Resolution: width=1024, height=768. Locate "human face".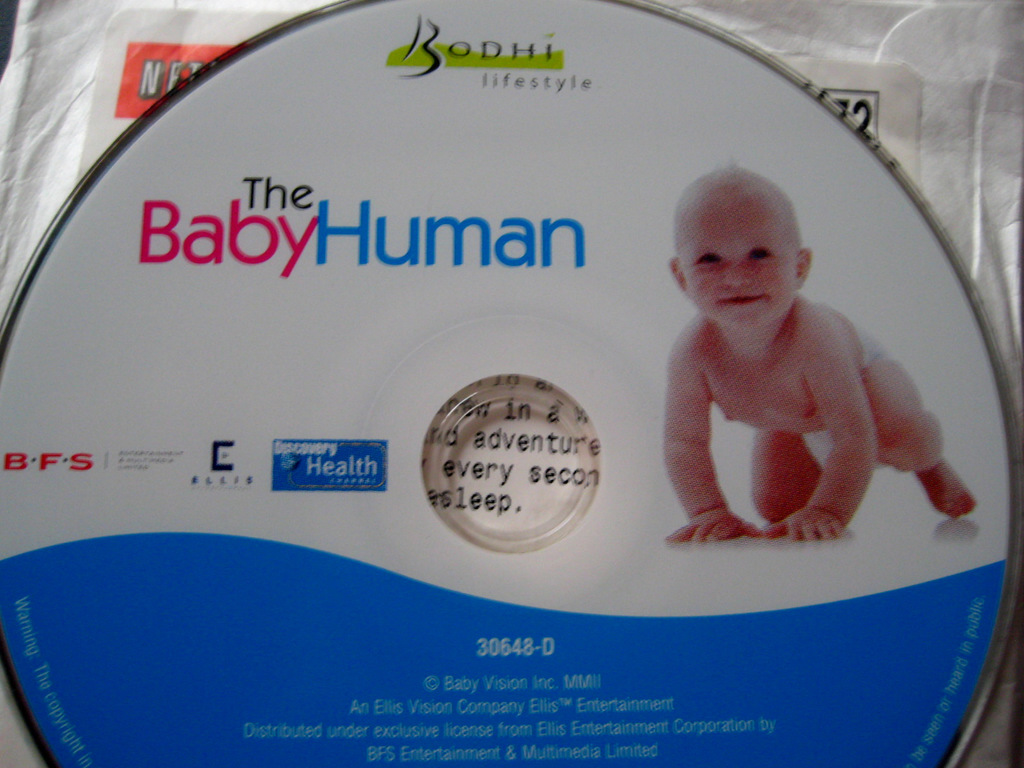
671, 192, 796, 327.
